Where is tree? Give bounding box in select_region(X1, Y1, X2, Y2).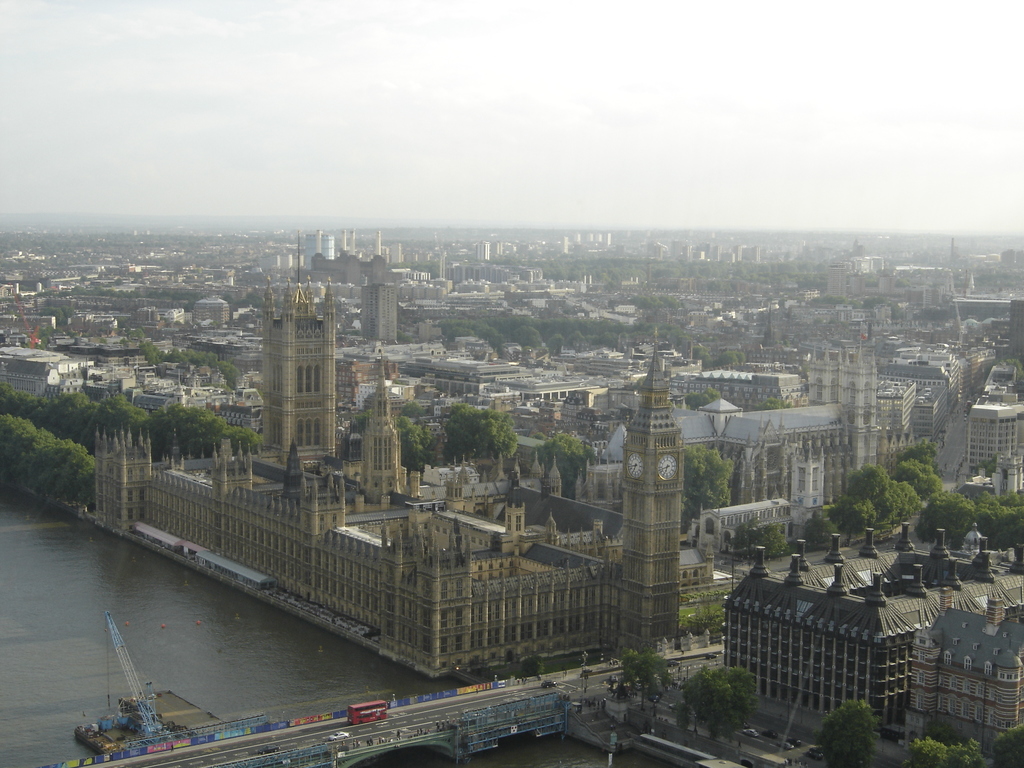
select_region(691, 593, 710, 641).
